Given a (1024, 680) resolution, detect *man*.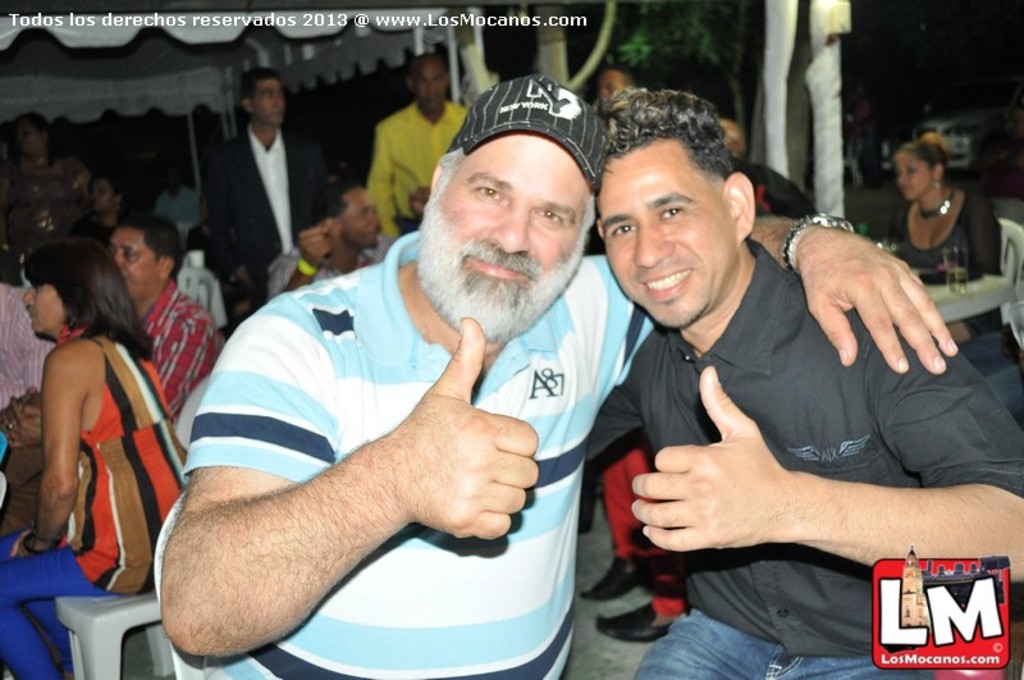
bbox=(366, 49, 472, 239).
